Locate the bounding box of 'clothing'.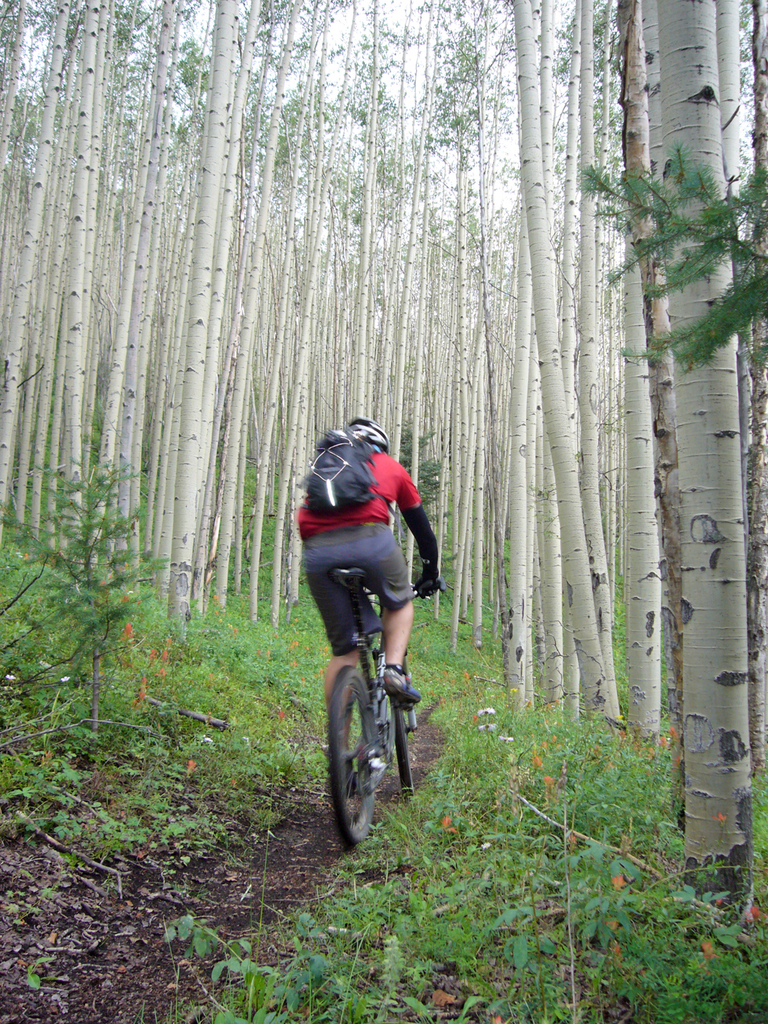
Bounding box: pyautogui.locateOnScreen(294, 406, 442, 658).
